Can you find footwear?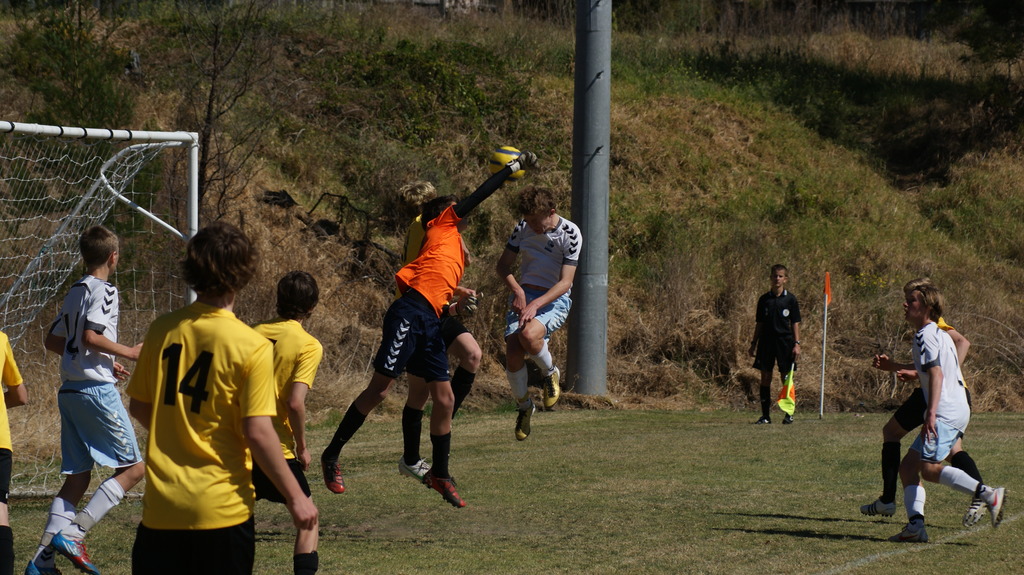
Yes, bounding box: [20,542,61,574].
